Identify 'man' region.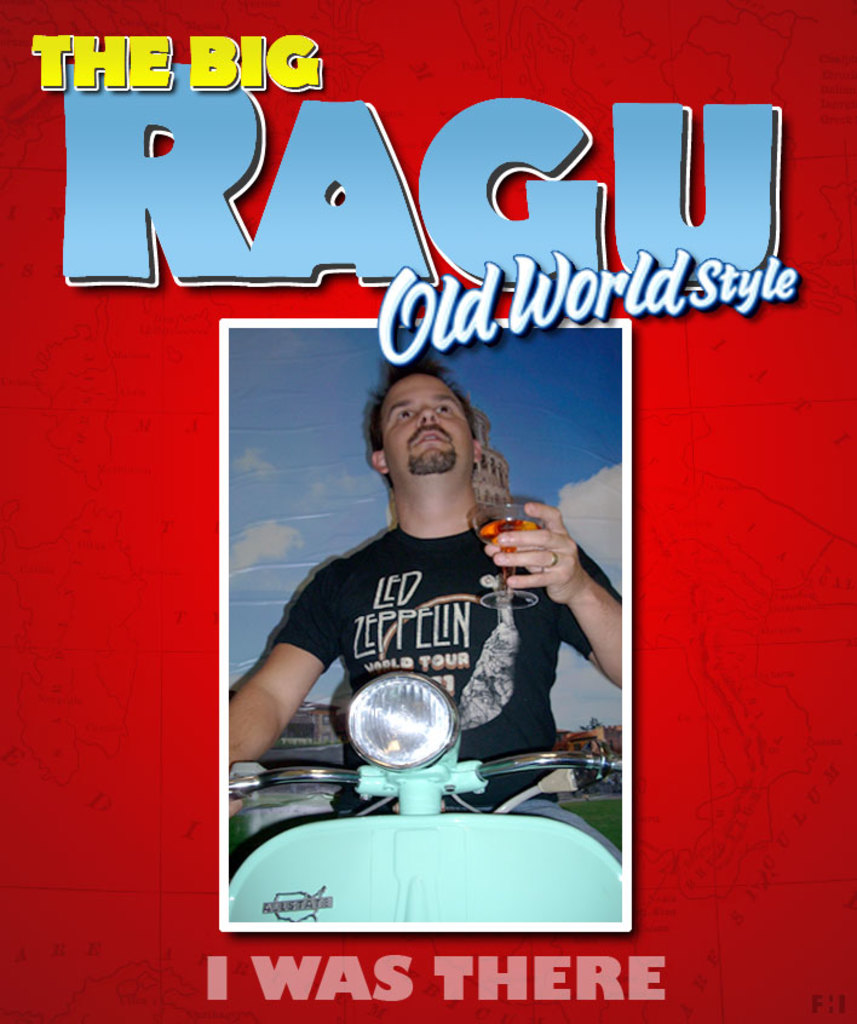
Region: locate(206, 368, 669, 839).
